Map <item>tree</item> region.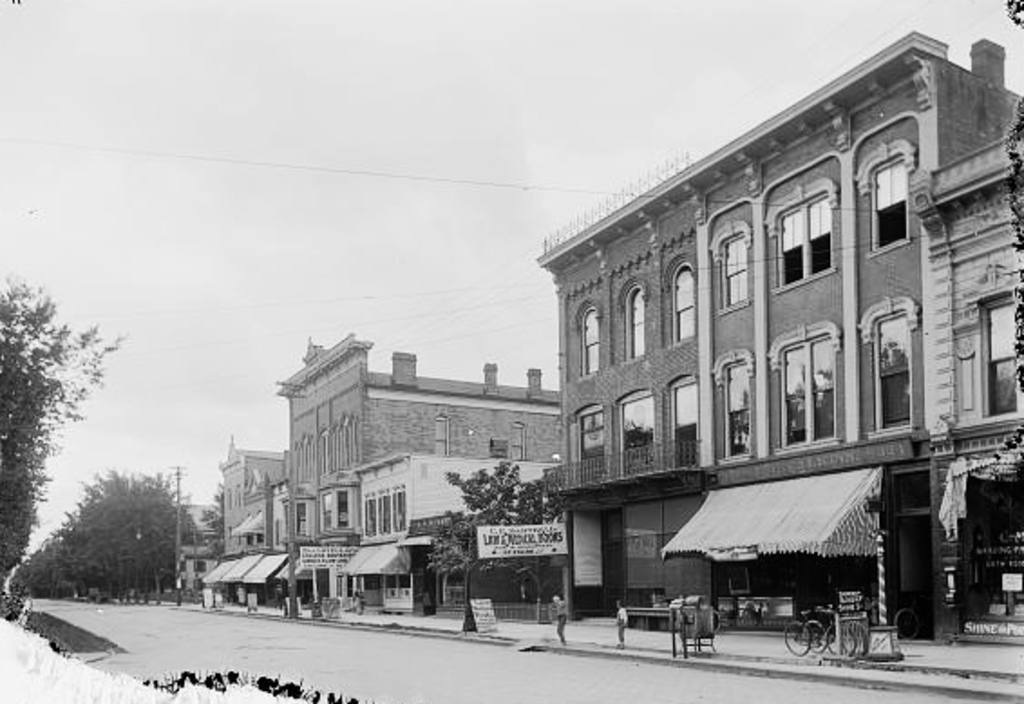
Mapped to pyautogui.locateOnScreen(5, 259, 110, 594).
